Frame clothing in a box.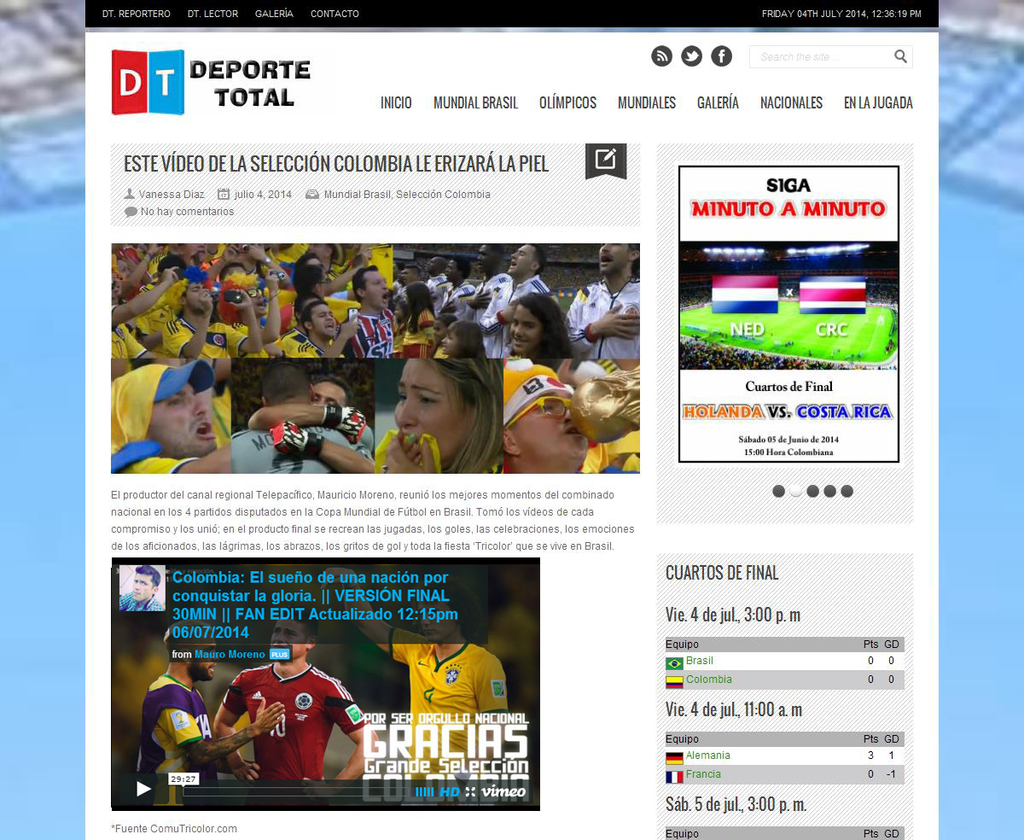
<box>387,629,507,813</box>.
